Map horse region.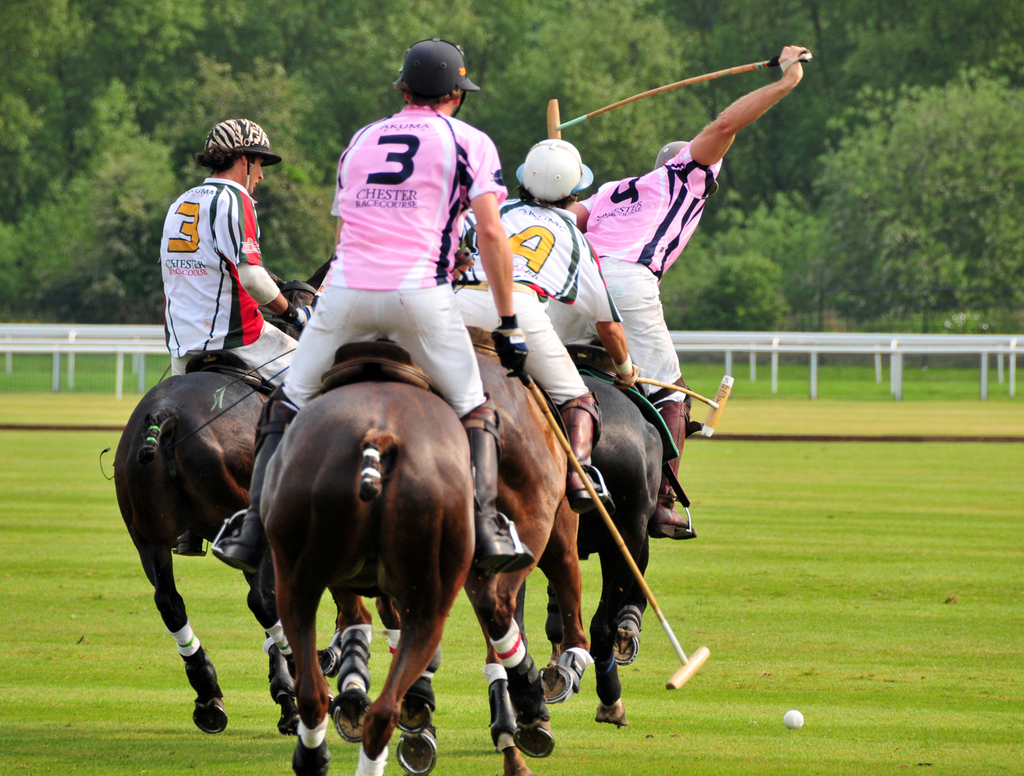
Mapped to detection(458, 323, 591, 774).
